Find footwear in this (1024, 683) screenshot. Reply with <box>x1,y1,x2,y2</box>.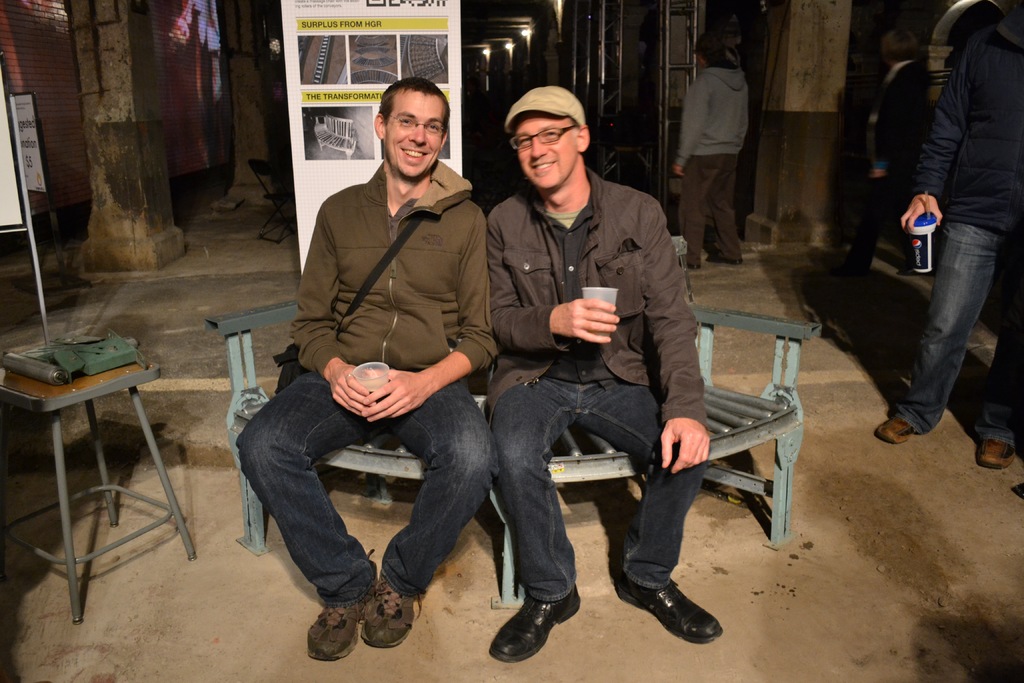
<box>354,567,428,647</box>.
